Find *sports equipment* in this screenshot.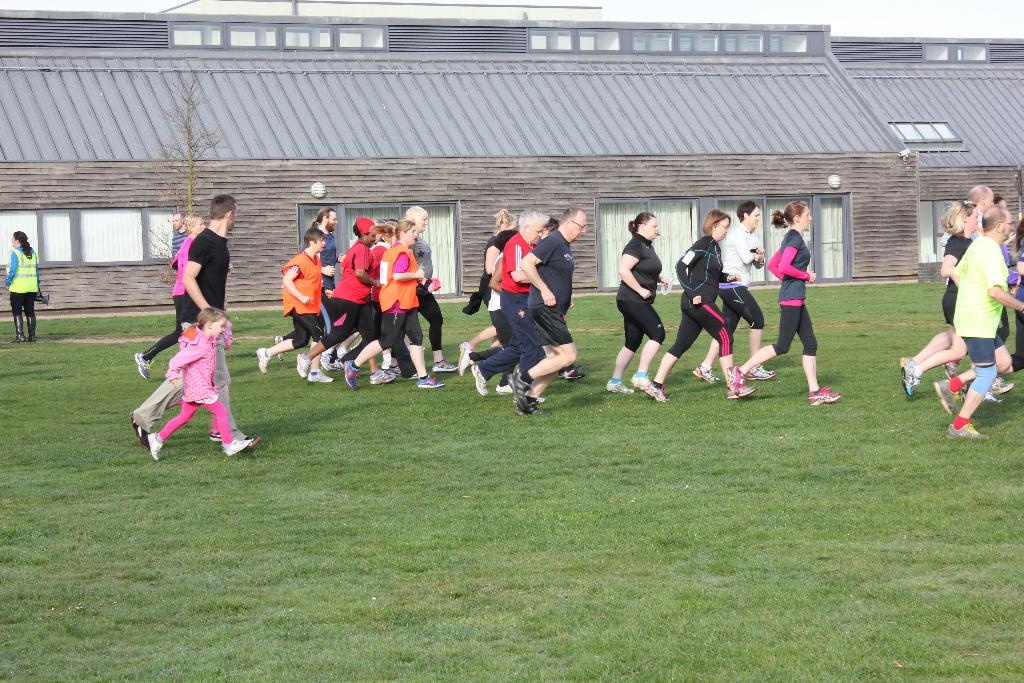
The bounding box for *sports equipment* is (934, 378, 961, 418).
